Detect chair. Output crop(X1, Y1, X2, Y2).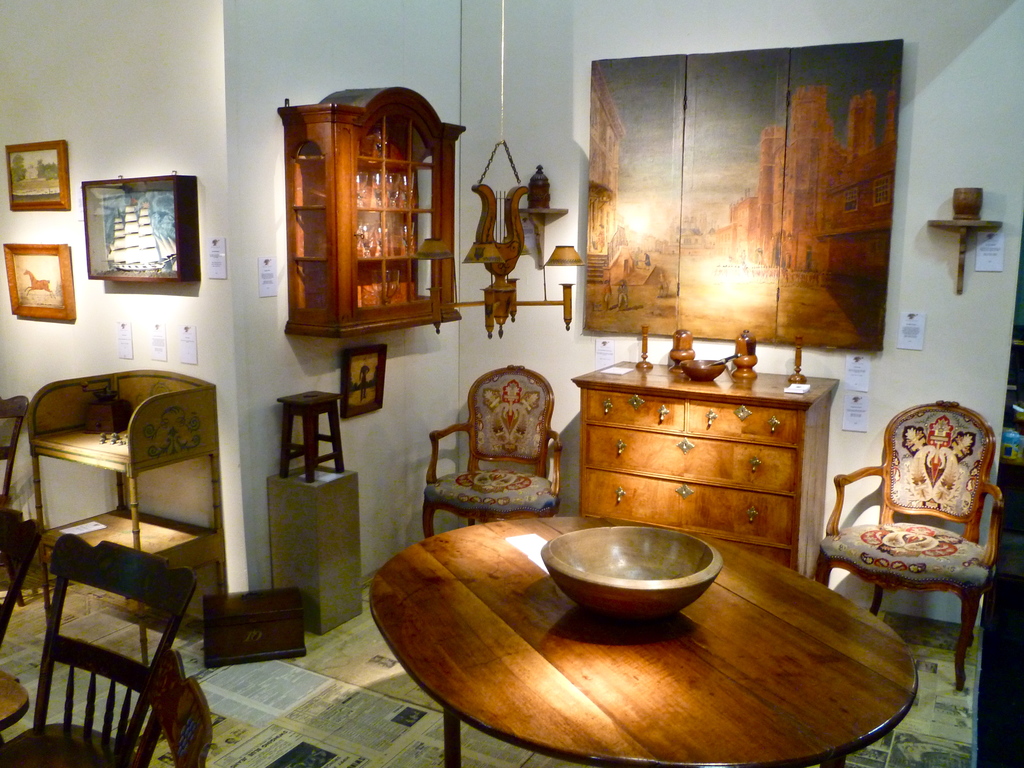
crop(422, 362, 567, 540).
